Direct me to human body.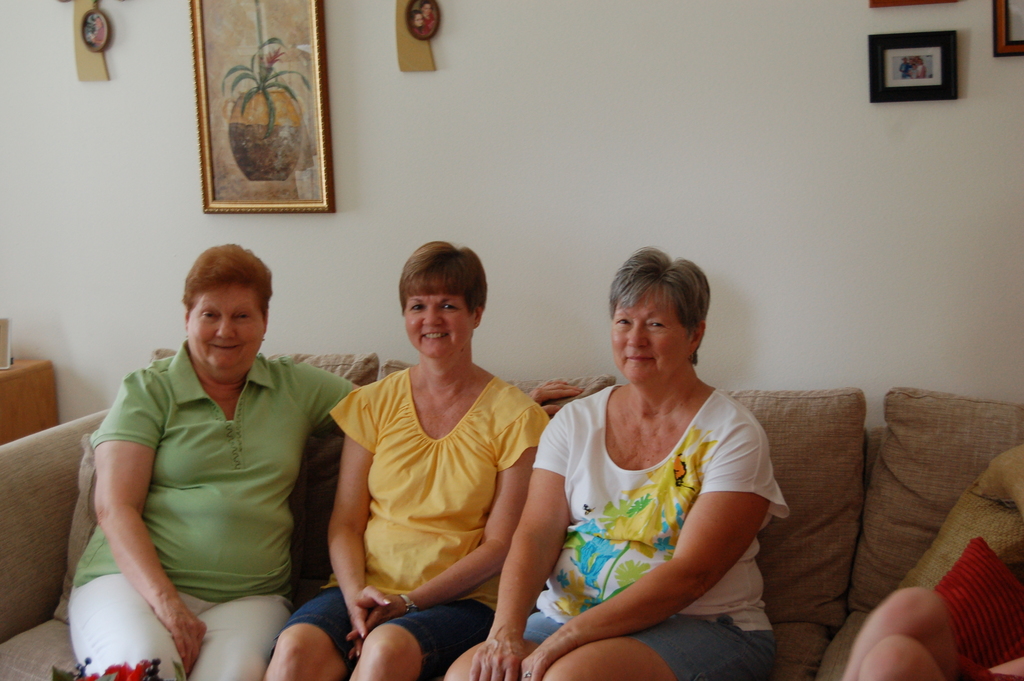
Direction: x1=445, y1=245, x2=794, y2=680.
